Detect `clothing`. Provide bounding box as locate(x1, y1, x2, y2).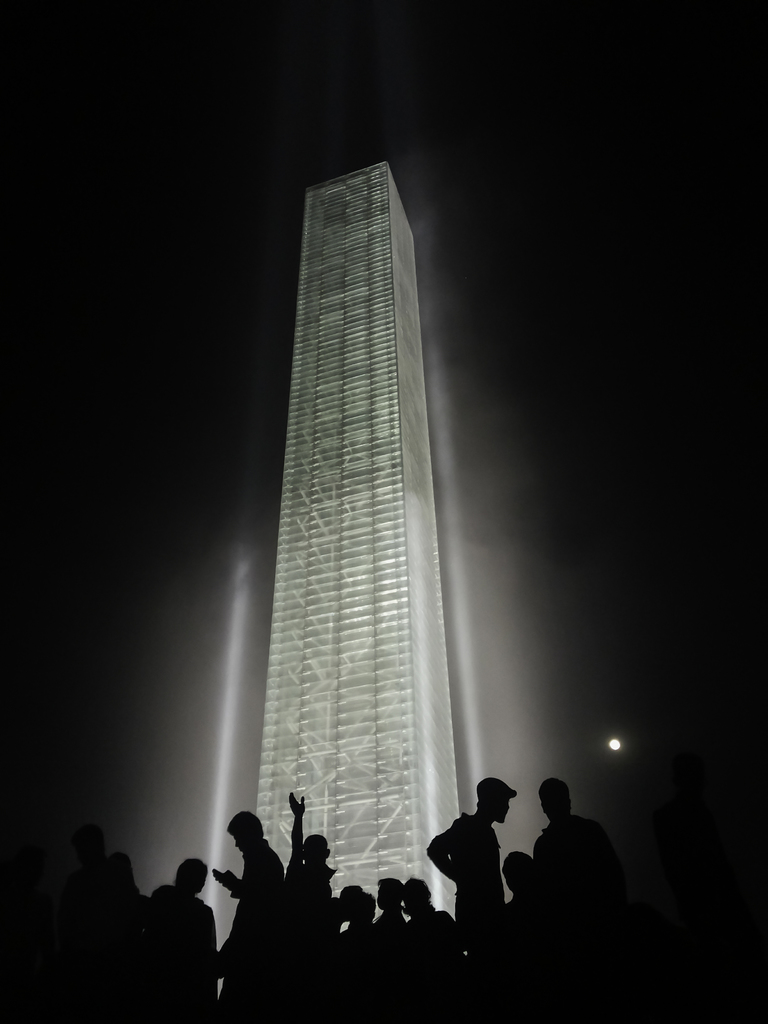
locate(534, 813, 623, 881).
